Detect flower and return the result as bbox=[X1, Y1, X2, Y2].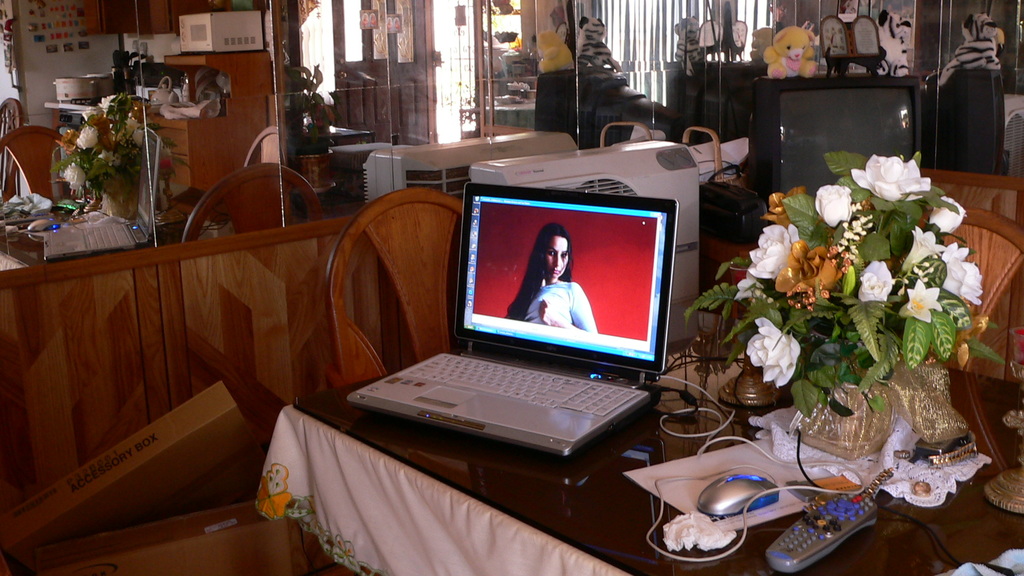
bbox=[903, 280, 943, 324].
